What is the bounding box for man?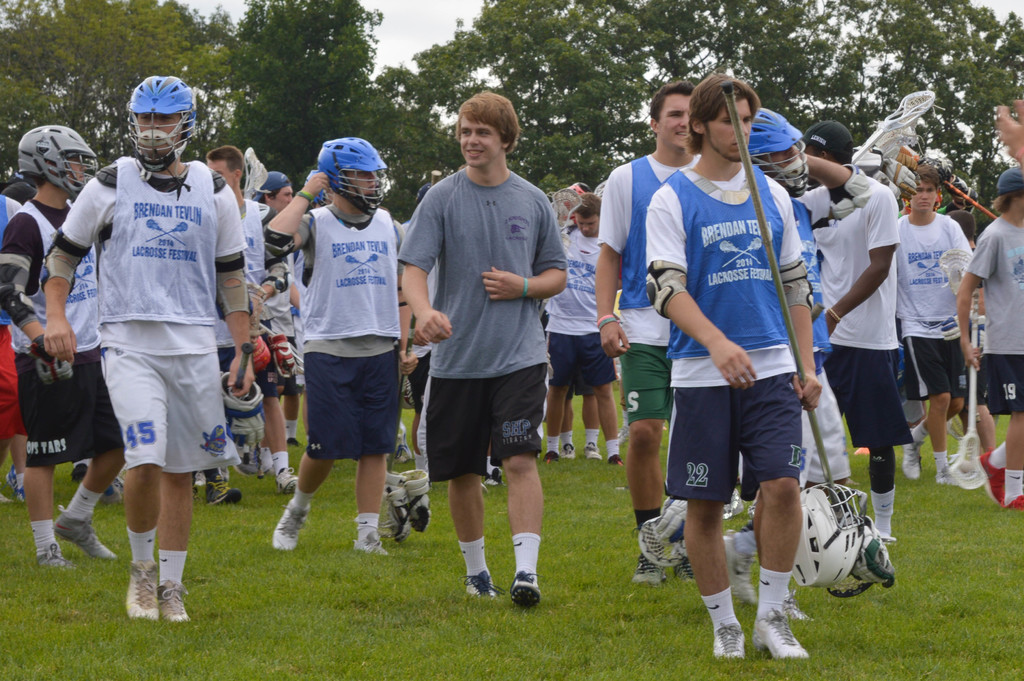
detection(544, 187, 618, 467).
